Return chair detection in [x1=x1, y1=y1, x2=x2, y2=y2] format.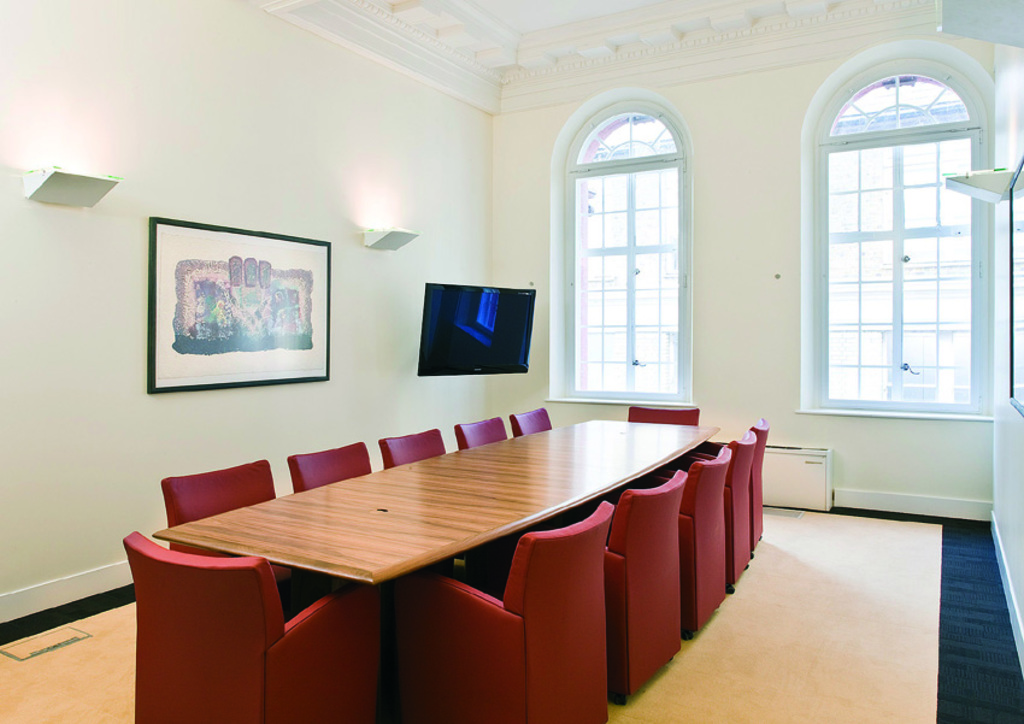
[x1=377, y1=435, x2=447, y2=461].
